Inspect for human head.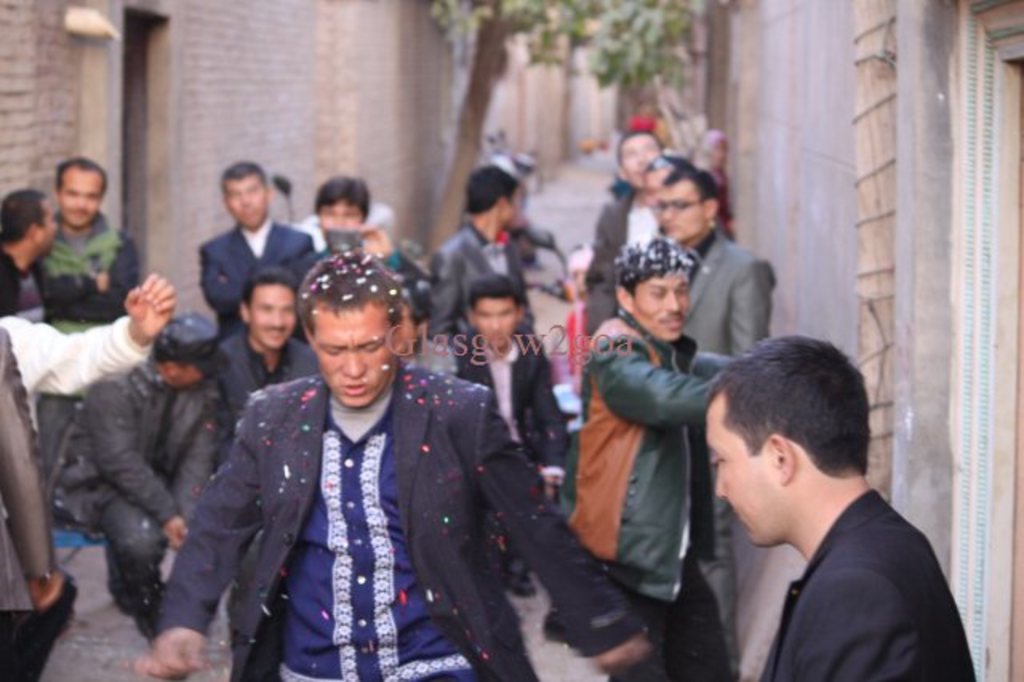
Inspection: x1=0 y1=191 x2=58 y2=261.
